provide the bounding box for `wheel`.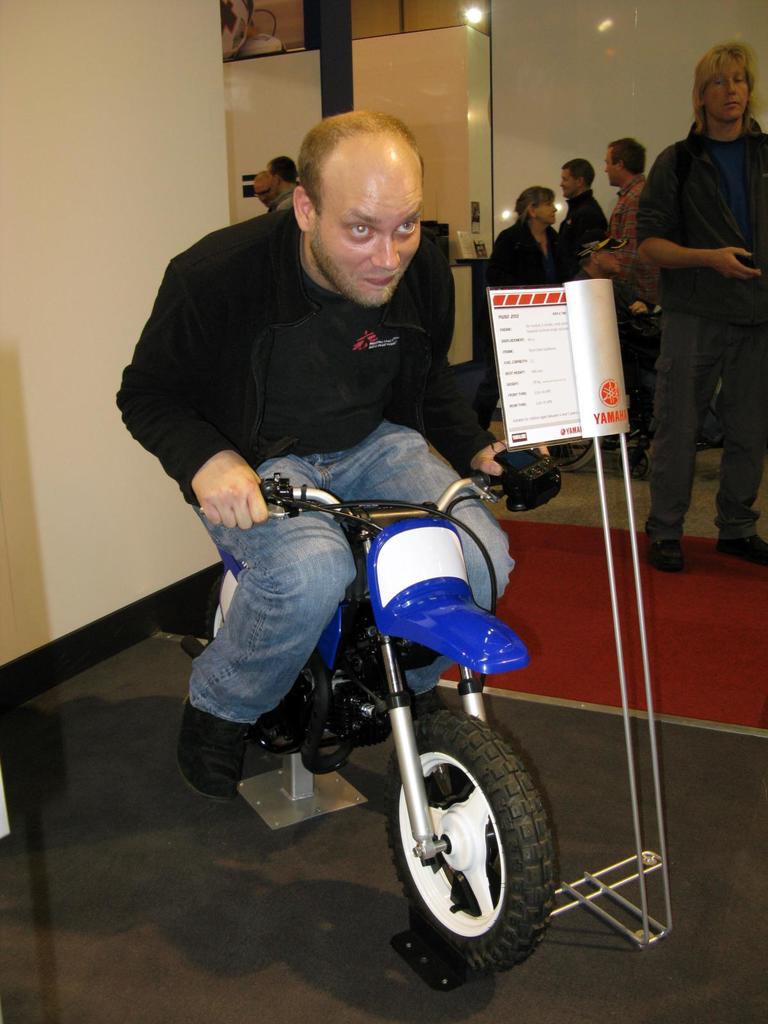
region(389, 701, 550, 966).
